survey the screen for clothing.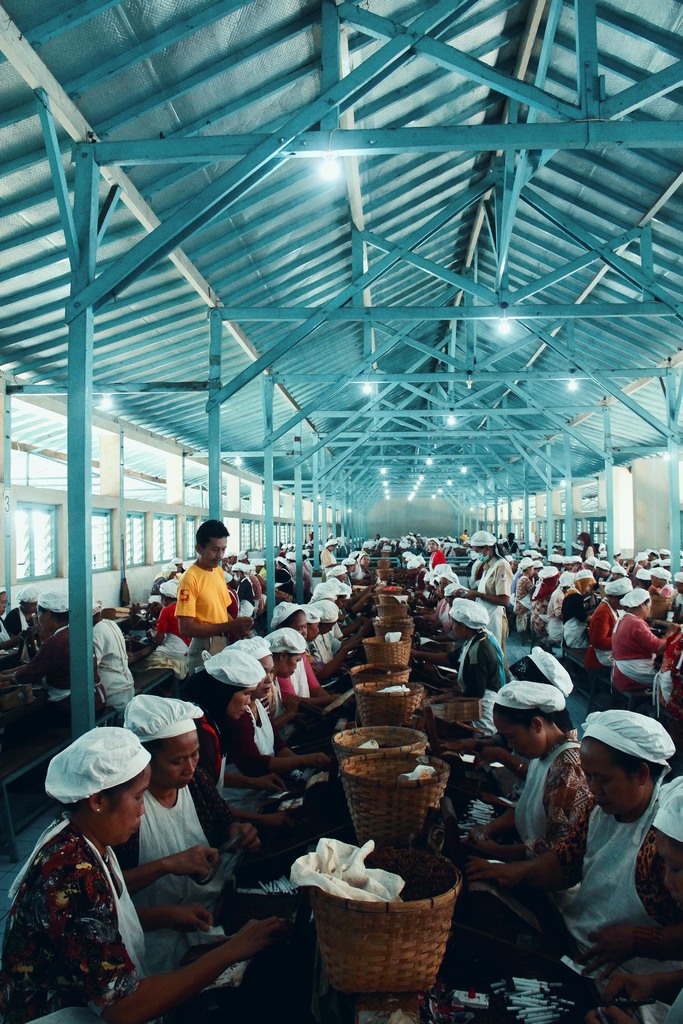
Survey found: pyautogui.locateOnScreen(632, 633, 674, 726).
